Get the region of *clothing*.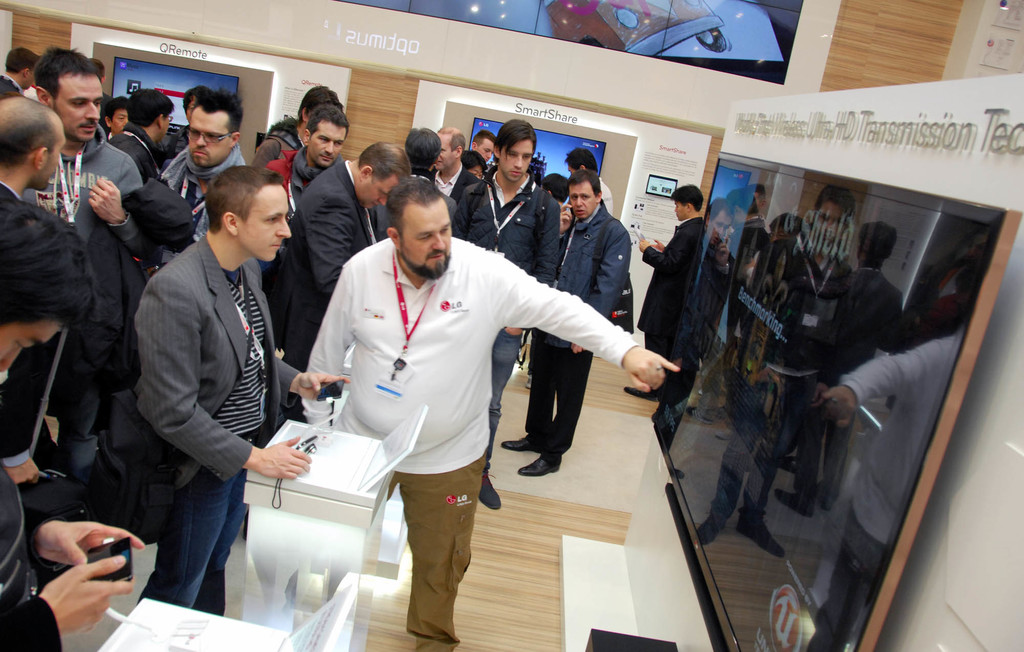
rect(22, 126, 150, 482).
